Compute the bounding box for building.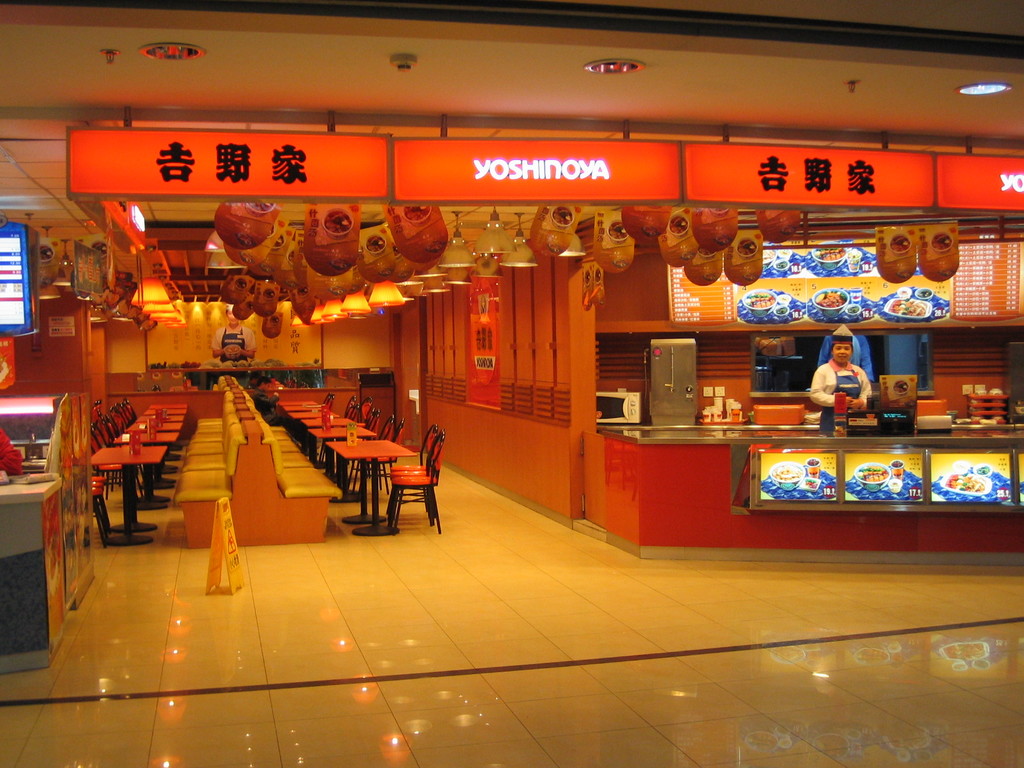
region(0, 0, 1023, 767).
